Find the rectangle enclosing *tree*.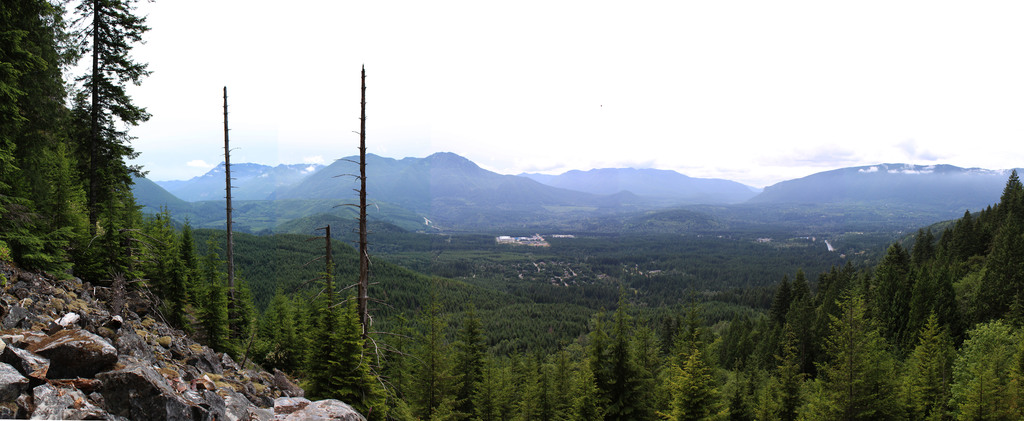
detection(56, 0, 156, 268).
